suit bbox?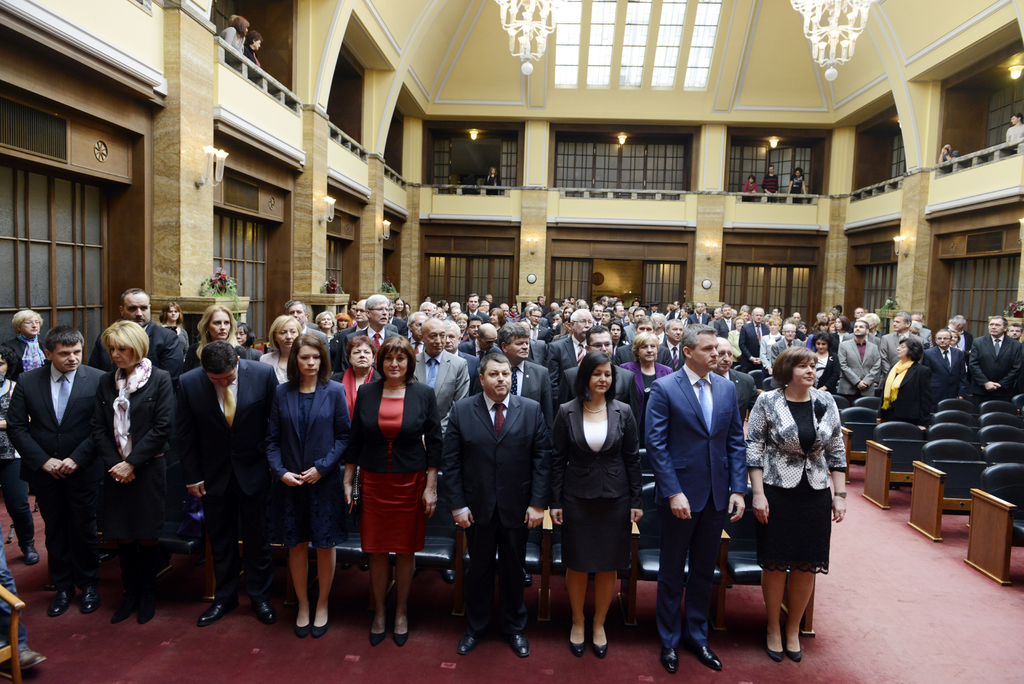
x1=304, y1=326, x2=330, y2=379
